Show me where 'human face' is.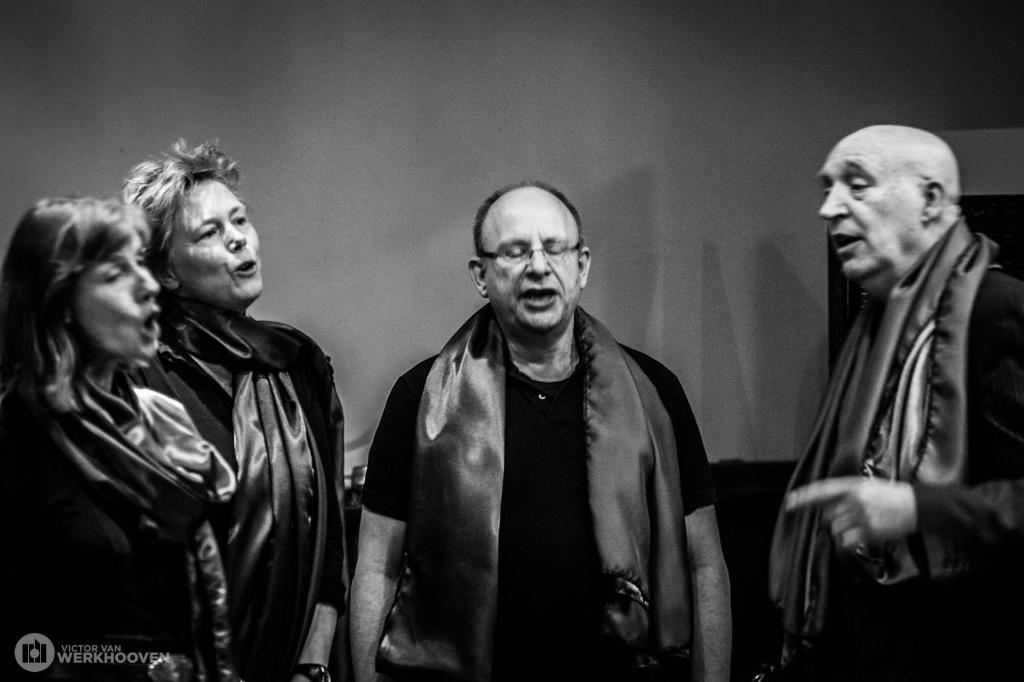
'human face' is at (left=76, top=236, right=157, bottom=356).
